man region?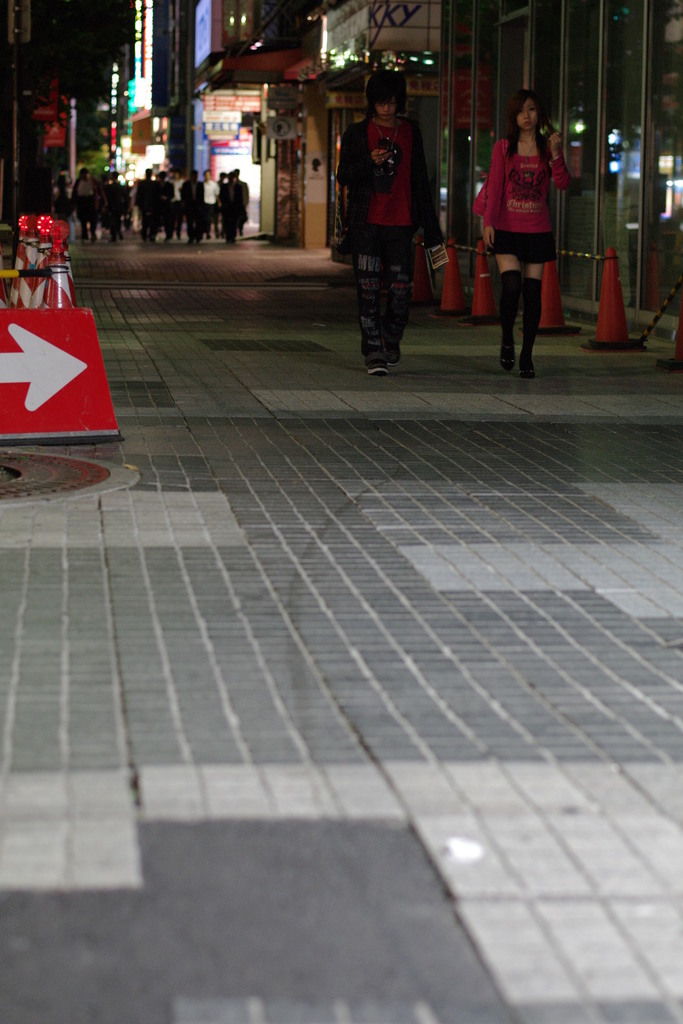
pyautogui.locateOnScreen(331, 76, 431, 351)
